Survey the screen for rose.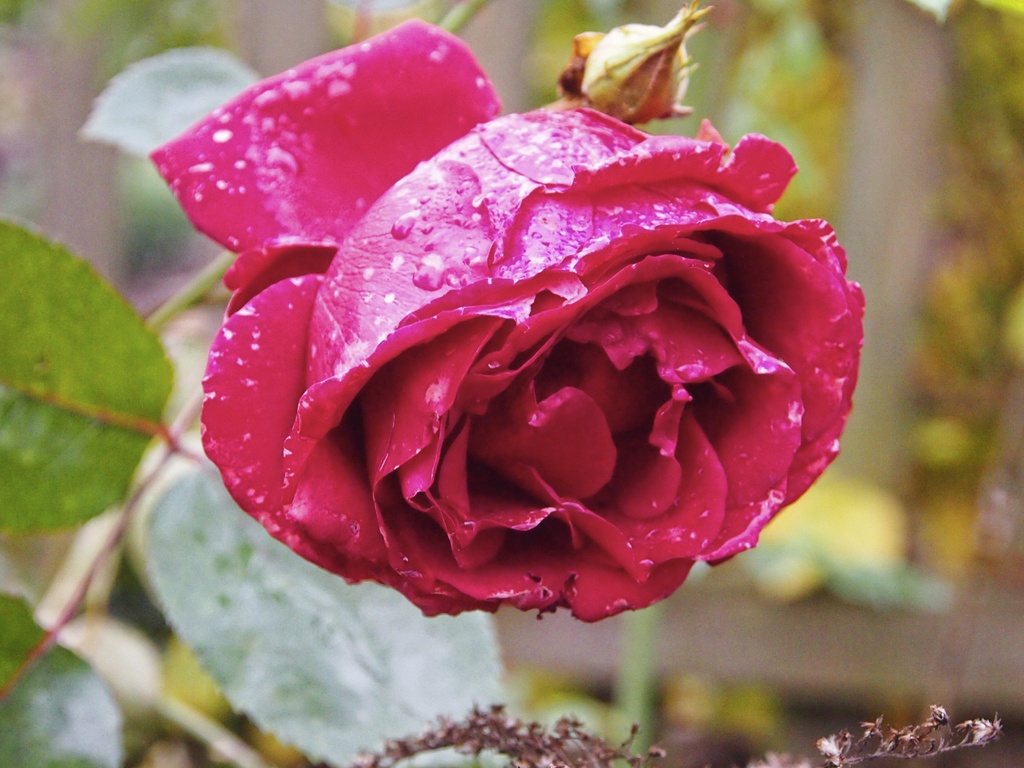
Survey found: <box>148,19,865,622</box>.
